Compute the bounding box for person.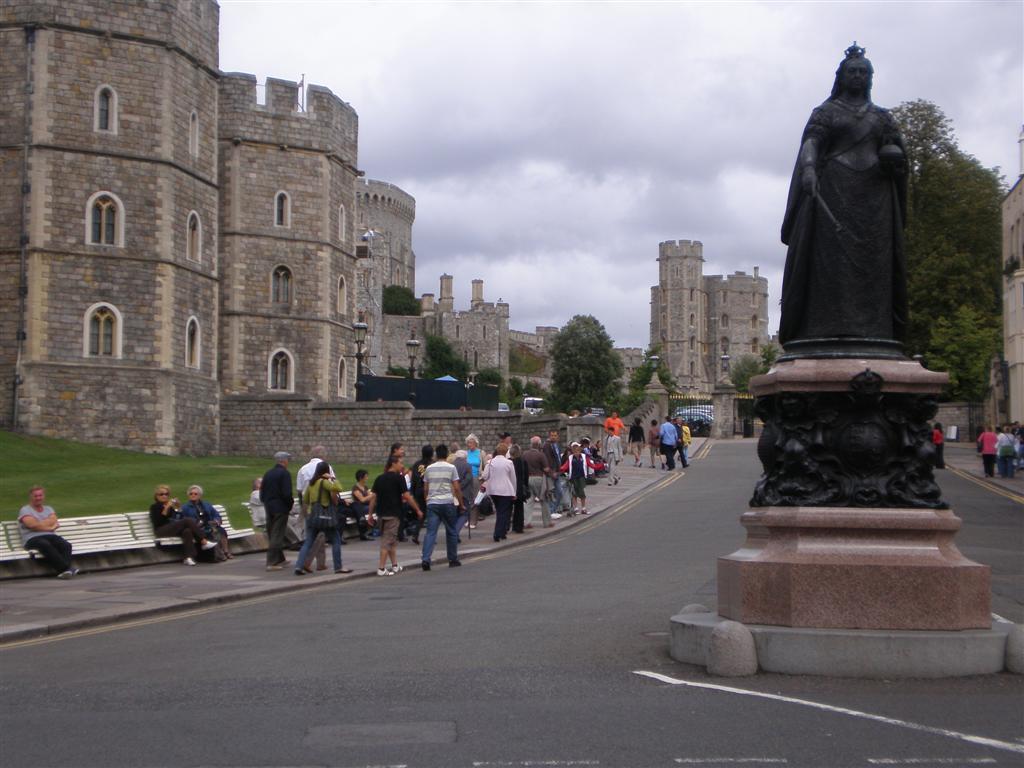
box(256, 448, 297, 568).
